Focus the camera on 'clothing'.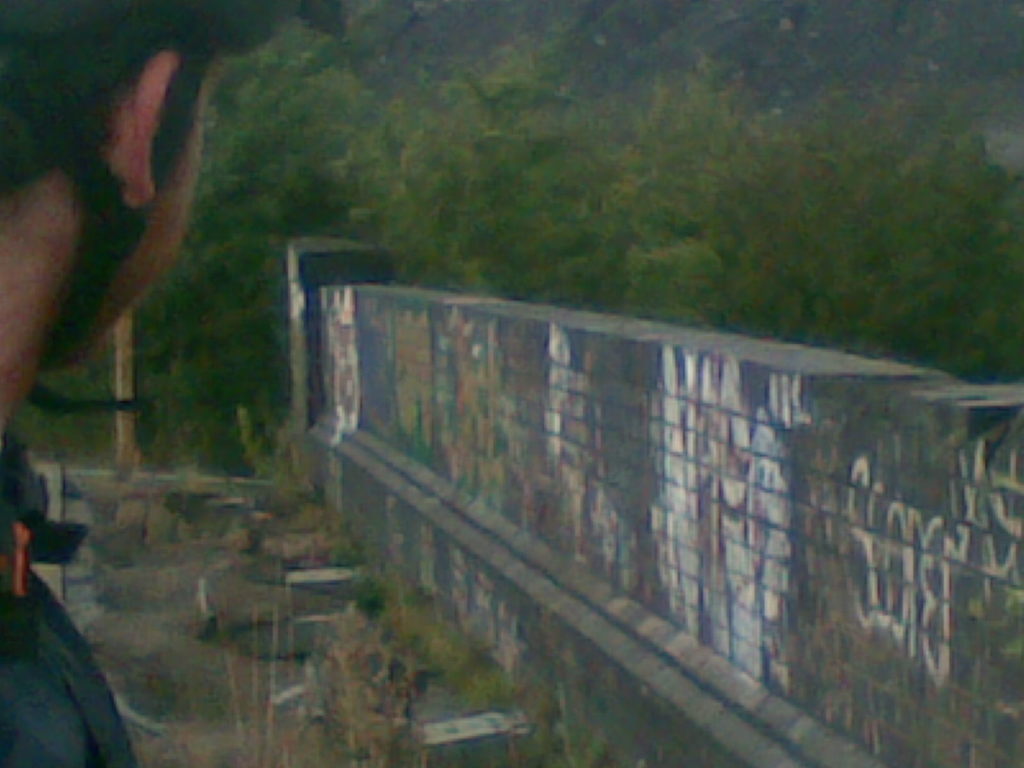
Focus region: box(0, 546, 131, 761).
